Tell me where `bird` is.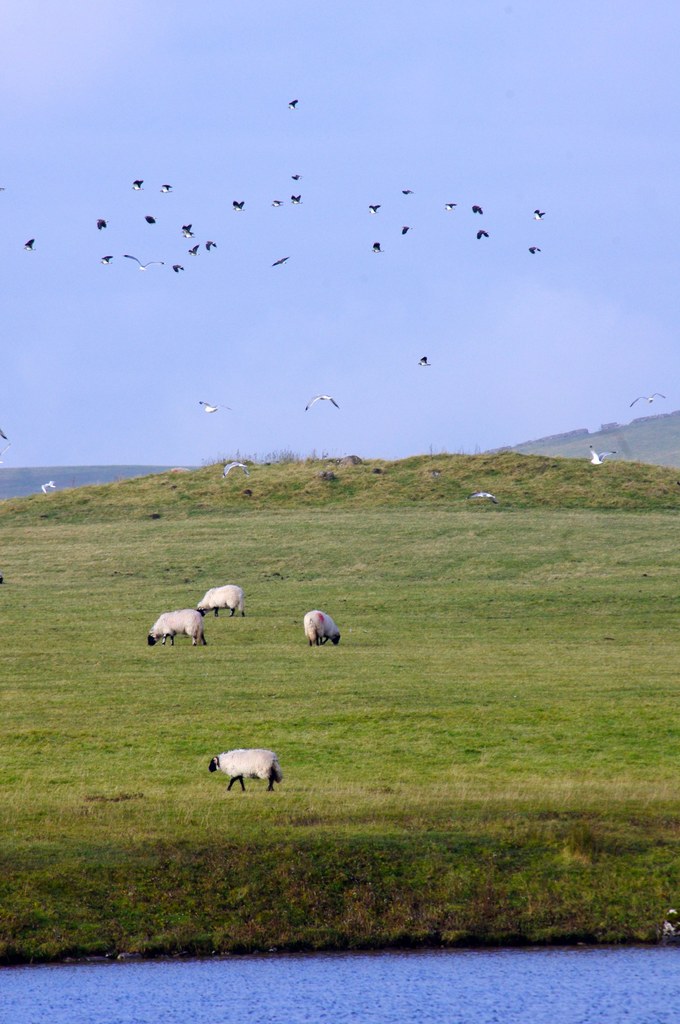
`bird` is at (101, 254, 113, 266).
